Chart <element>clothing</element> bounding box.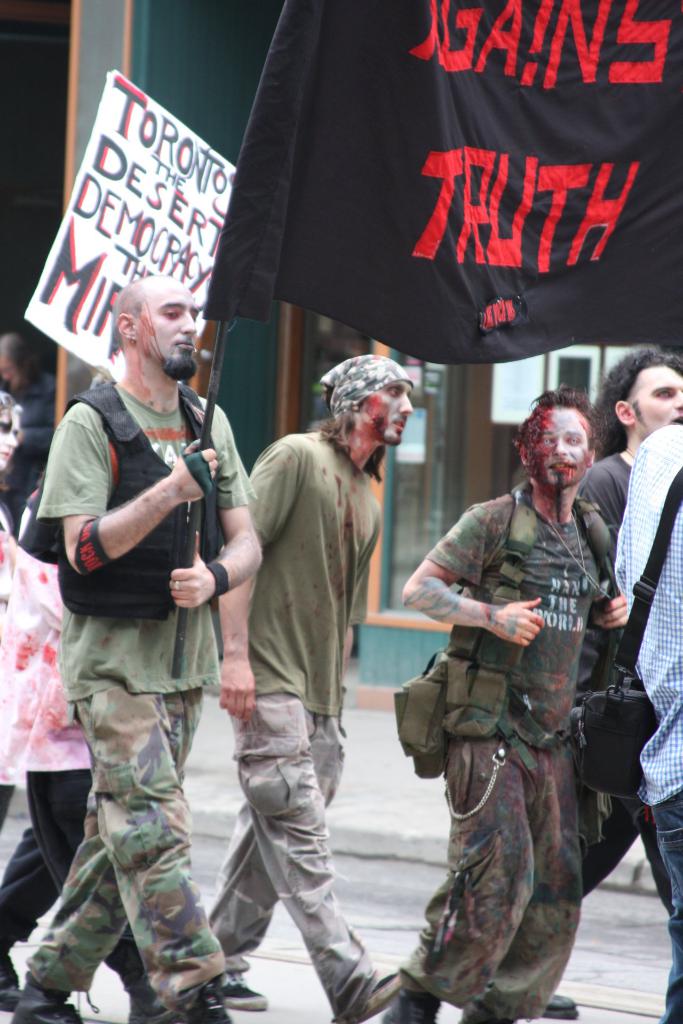
Charted: Rect(31, 364, 266, 1020).
